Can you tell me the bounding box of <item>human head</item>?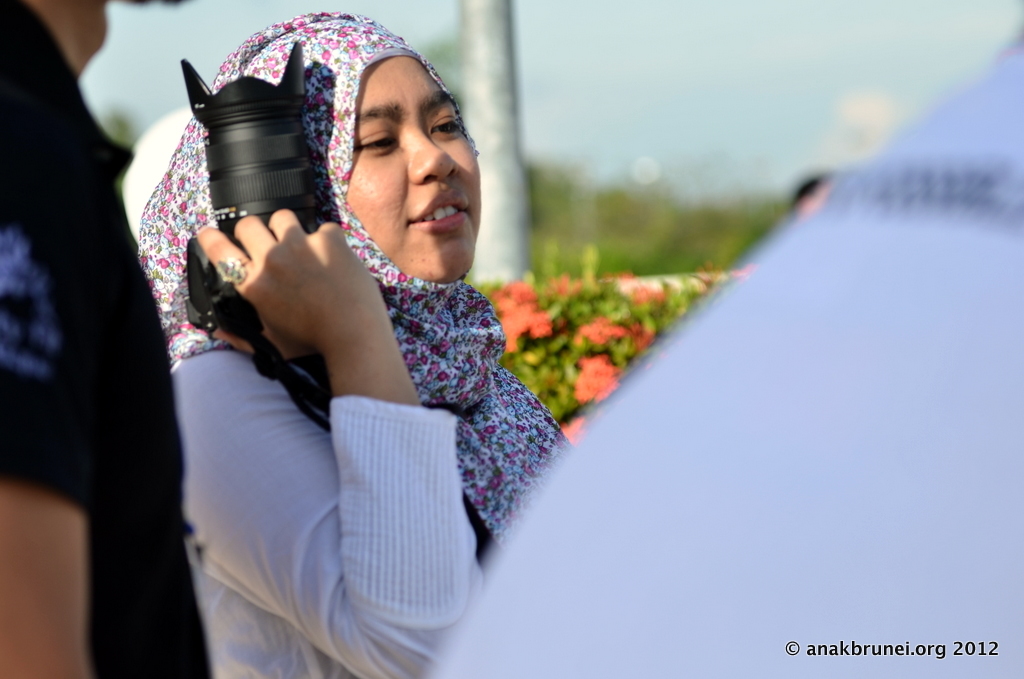
191:5:484:302.
